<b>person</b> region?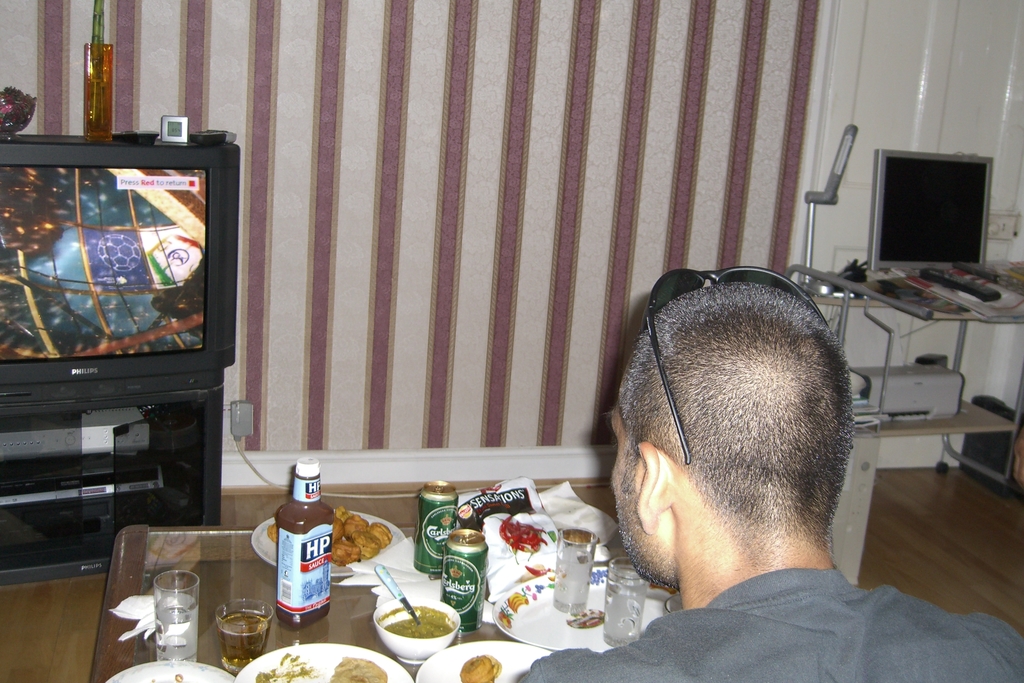
[513,278,1023,682]
